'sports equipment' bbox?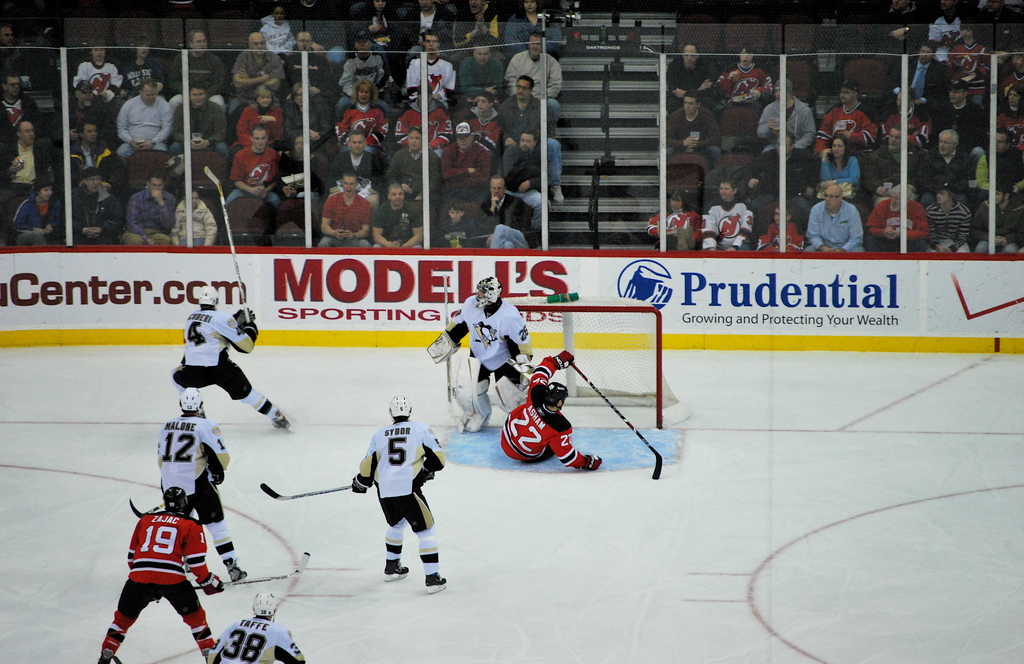
[left=349, top=474, right=371, bottom=495]
